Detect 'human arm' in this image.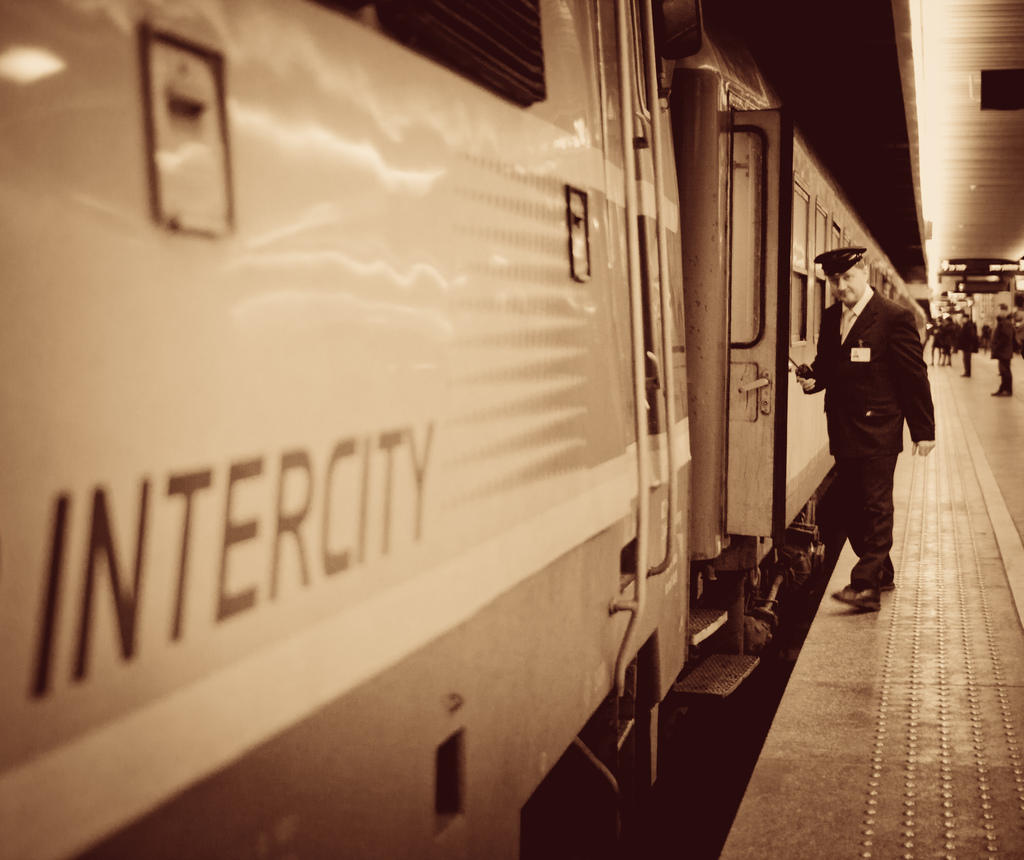
Detection: (912,440,934,455).
